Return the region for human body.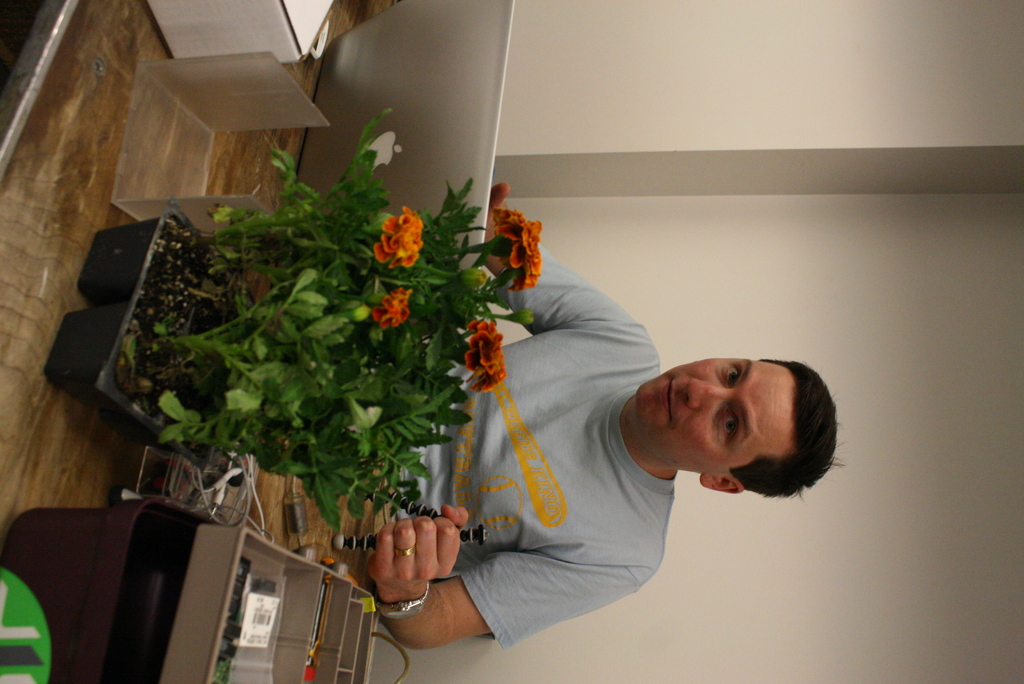
365, 179, 845, 651.
